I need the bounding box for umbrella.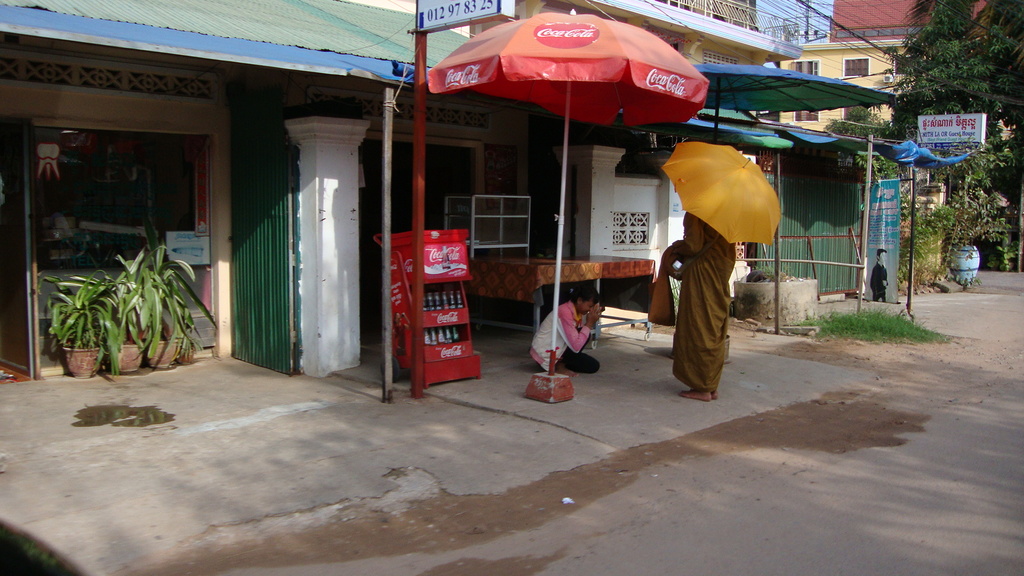
Here it is: locate(428, 8, 710, 375).
